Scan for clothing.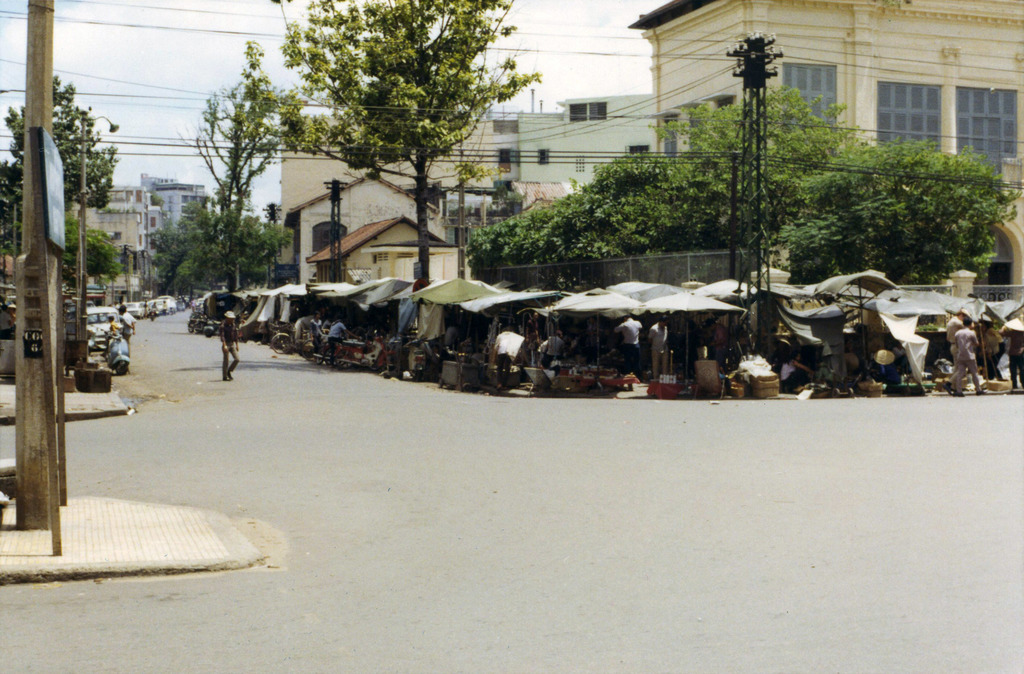
Scan result: x1=650 y1=324 x2=669 y2=370.
